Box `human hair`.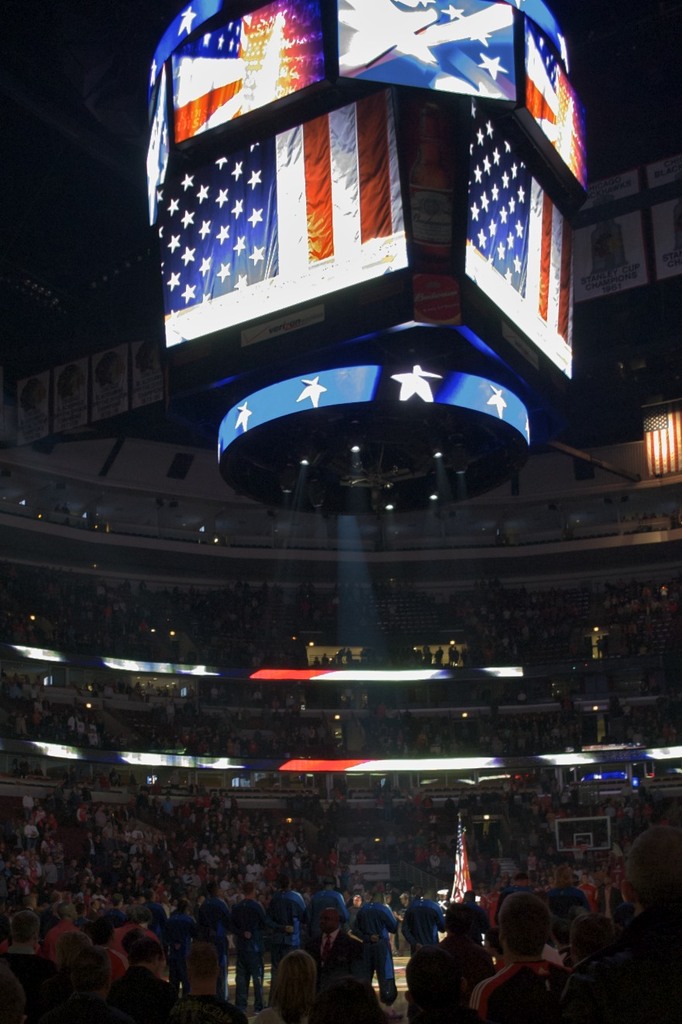
left=495, top=895, right=555, bottom=954.
